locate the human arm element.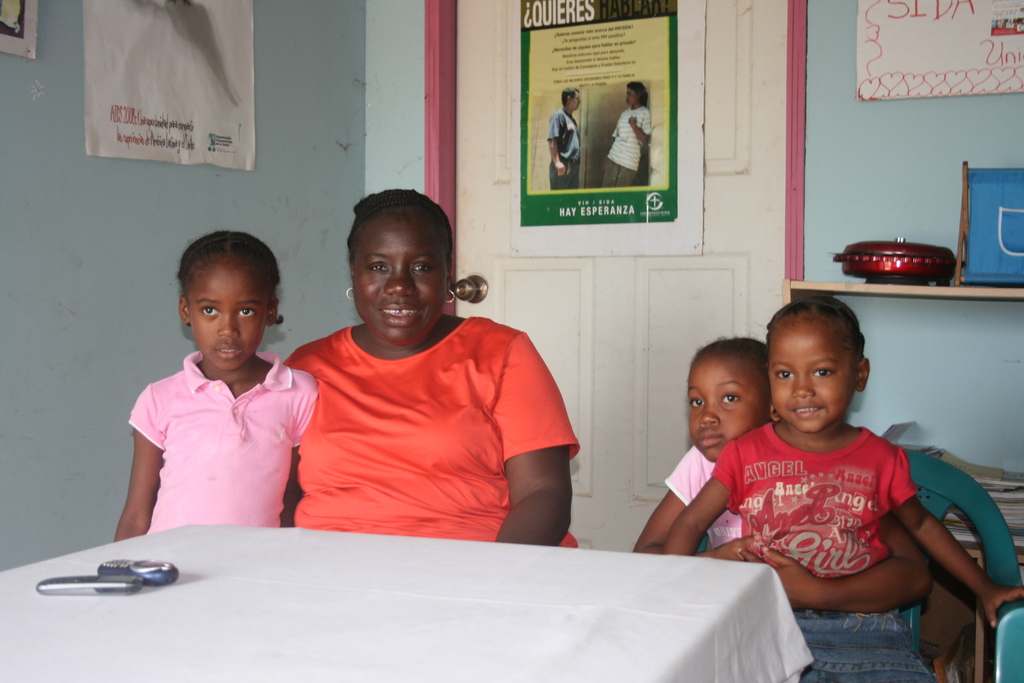
Element bbox: 741/514/931/614.
